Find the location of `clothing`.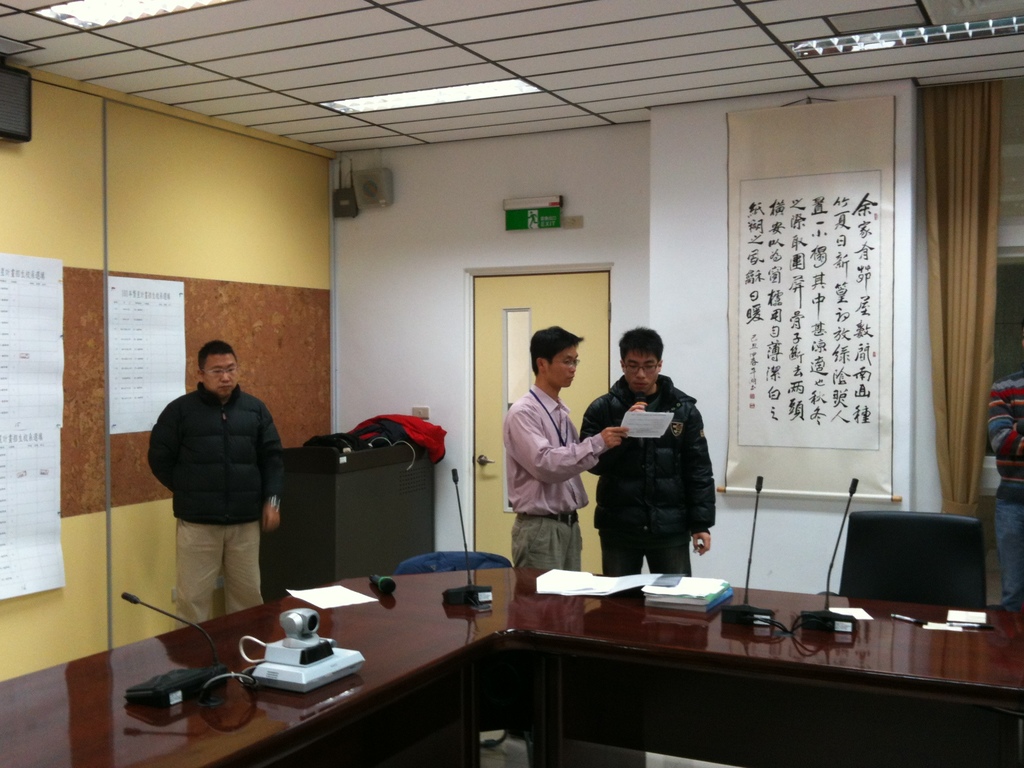
Location: box=[512, 376, 602, 567].
